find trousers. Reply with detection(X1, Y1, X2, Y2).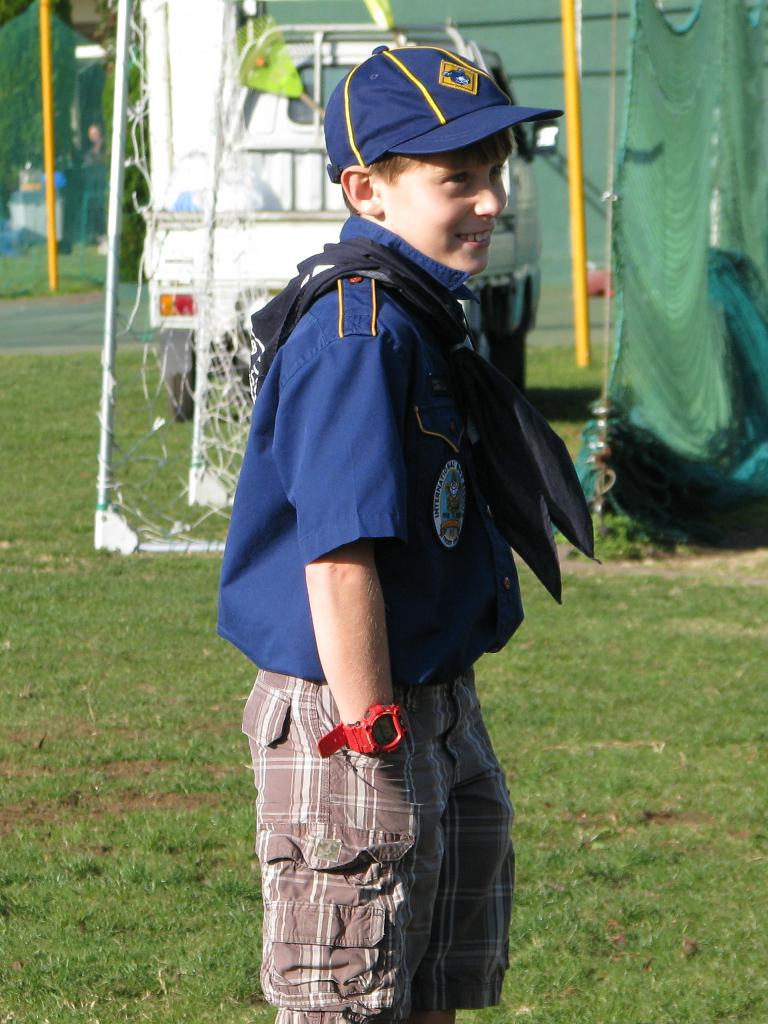
detection(252, 575, 519, 994).
